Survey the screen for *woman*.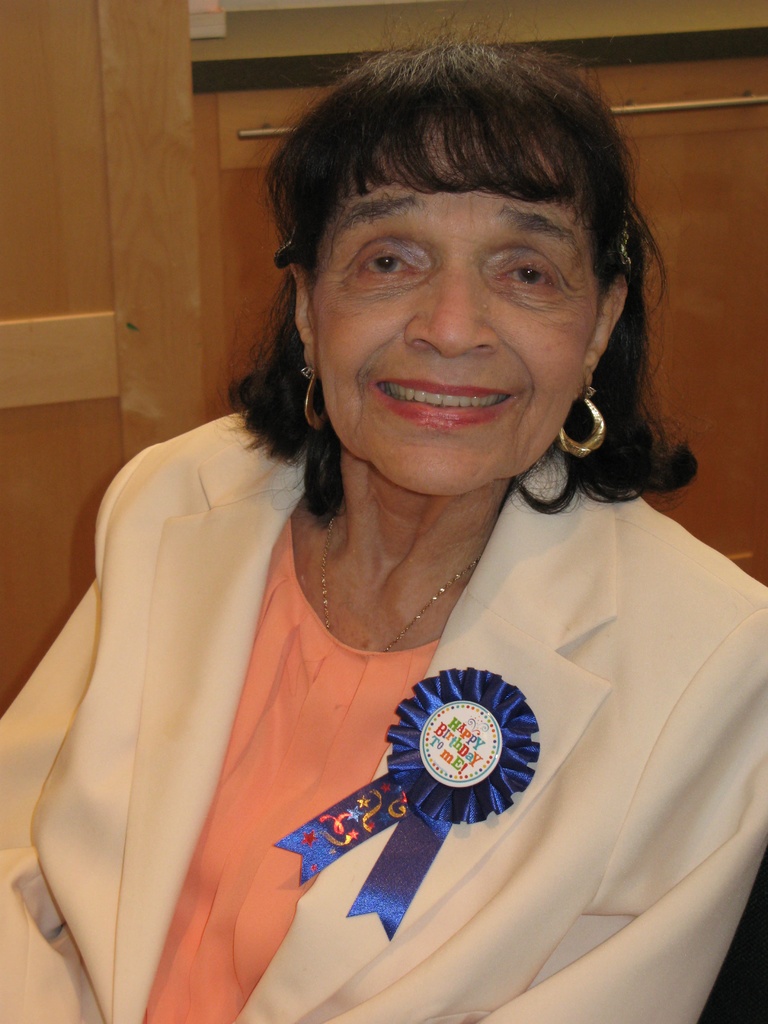
Survey found: box=[0, 25, 767, 1023].
